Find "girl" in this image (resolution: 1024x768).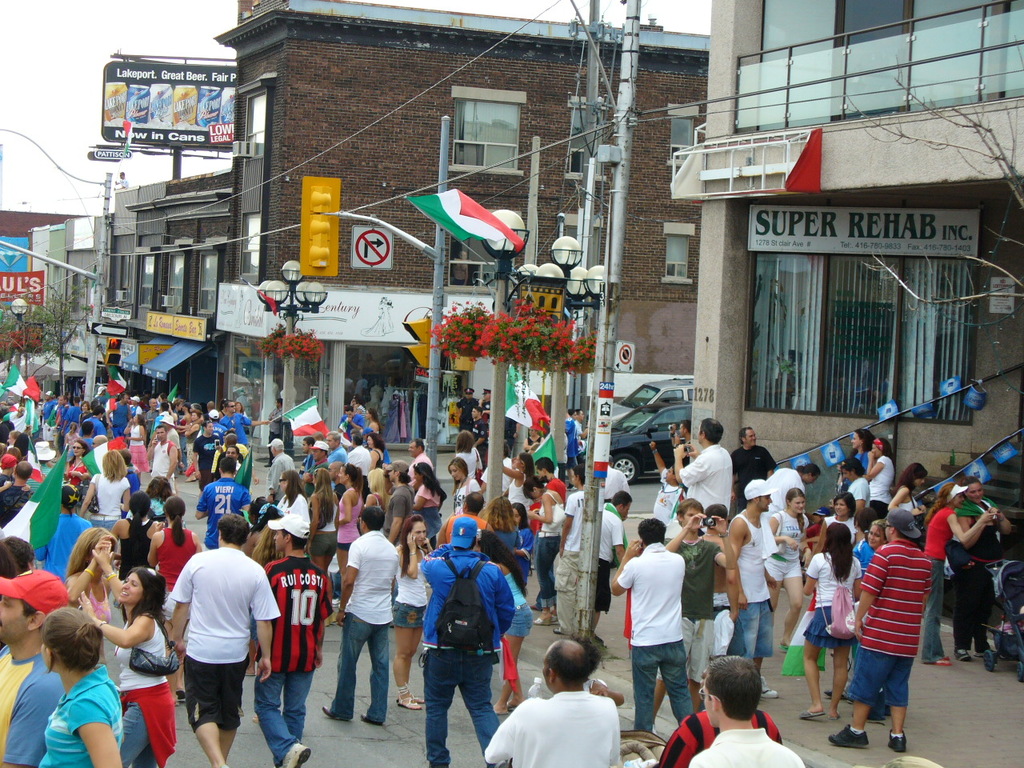
[306, 469, 358, 592].
